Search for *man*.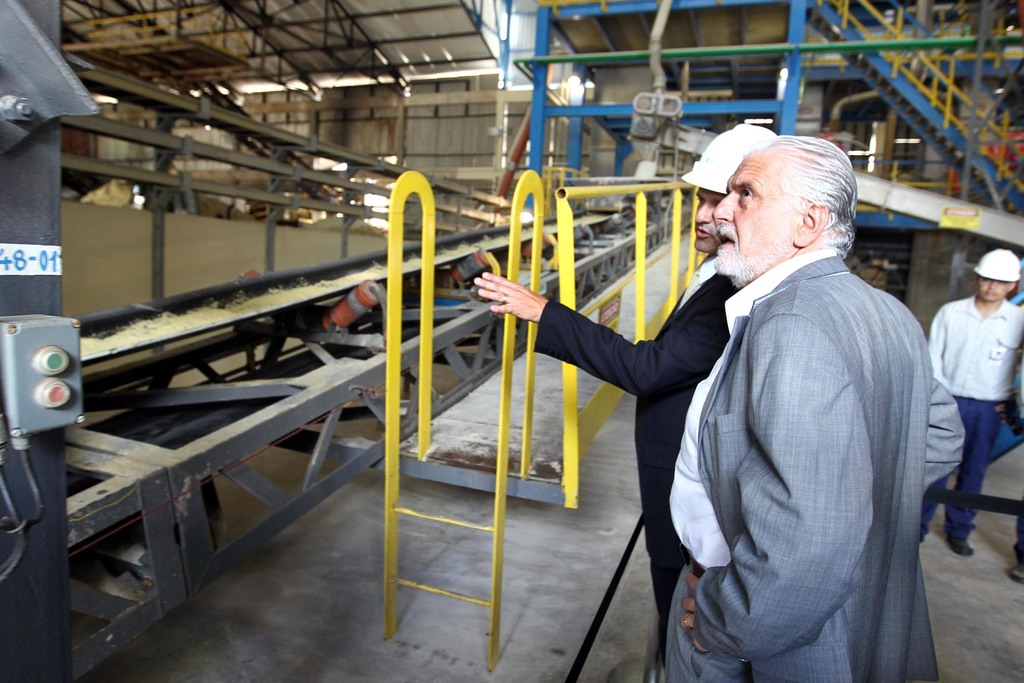
Found at detection(655, 136, 946, 682).
